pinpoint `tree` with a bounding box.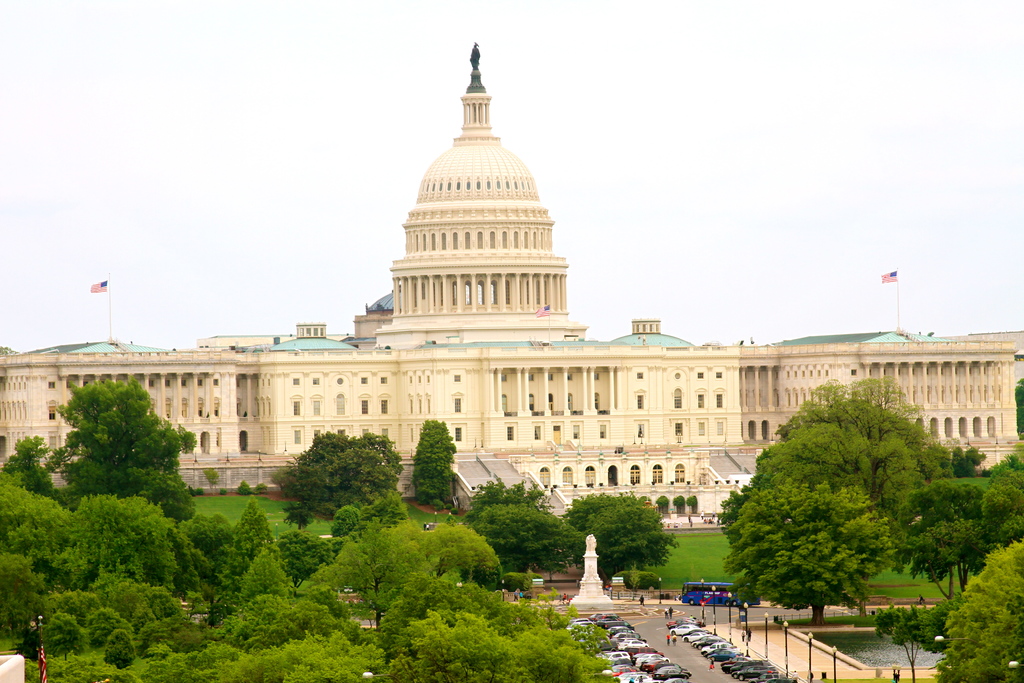
x1=567 y1=494 x2=684 y2=593.
